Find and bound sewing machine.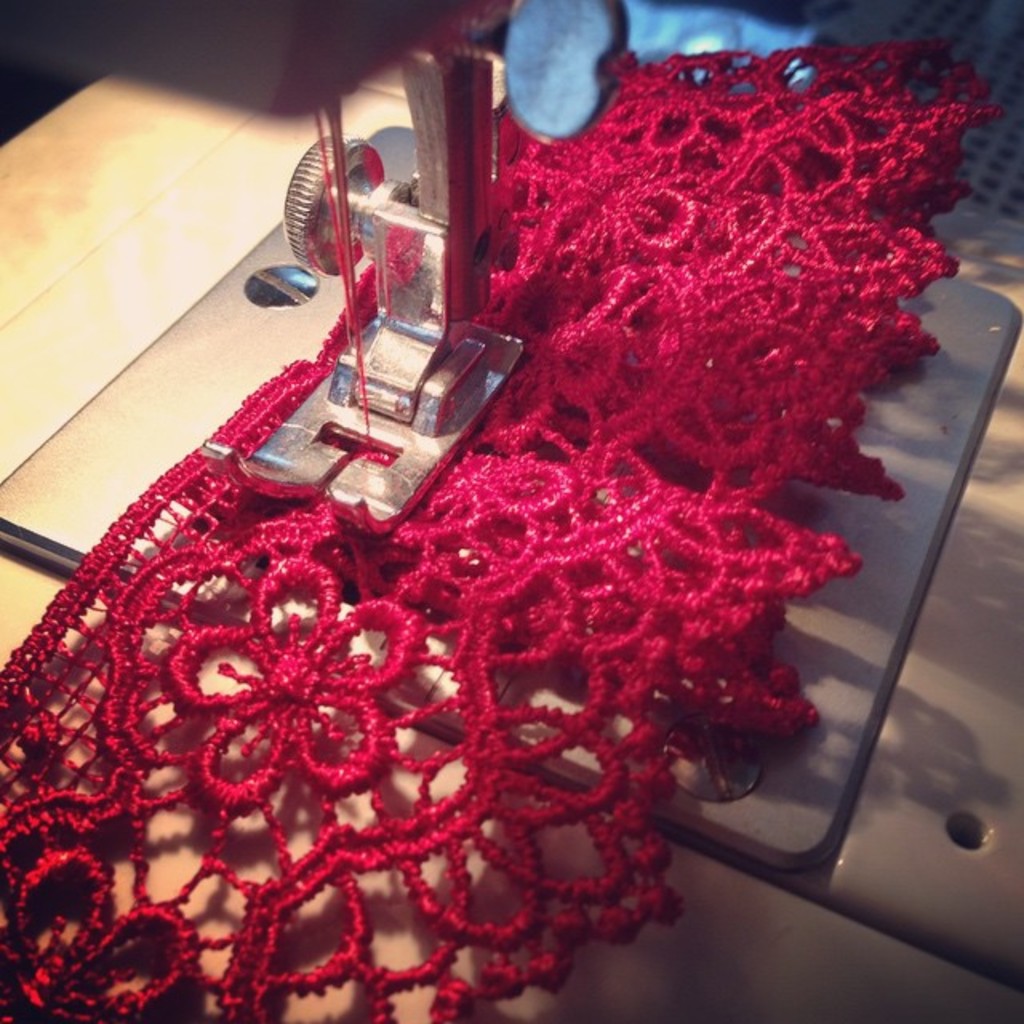
Bound: (x1=0, y1=0, x2=1022, y2=893).
